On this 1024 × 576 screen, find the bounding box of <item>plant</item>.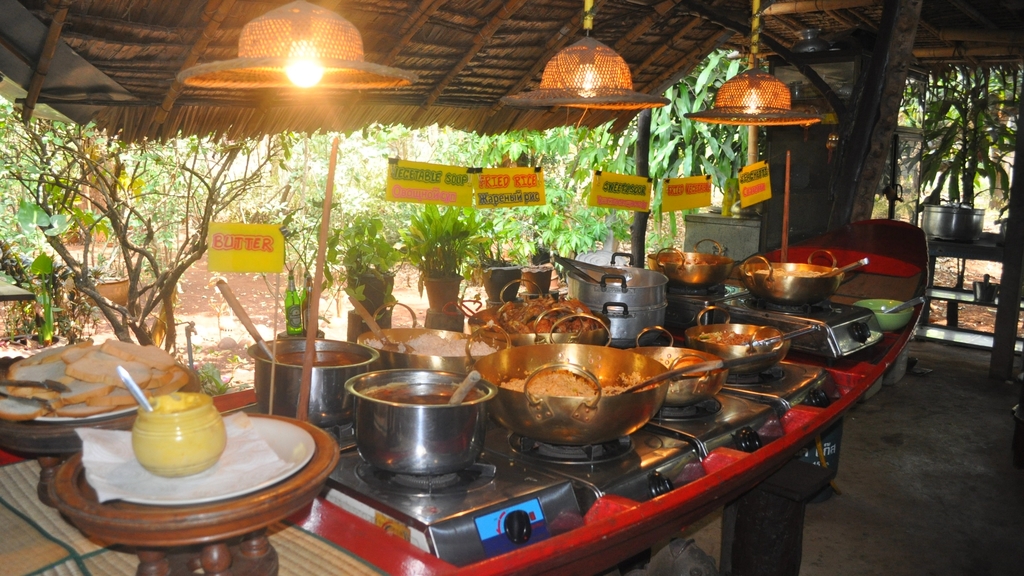
Bounding box: (194, 352, 234, 397).
